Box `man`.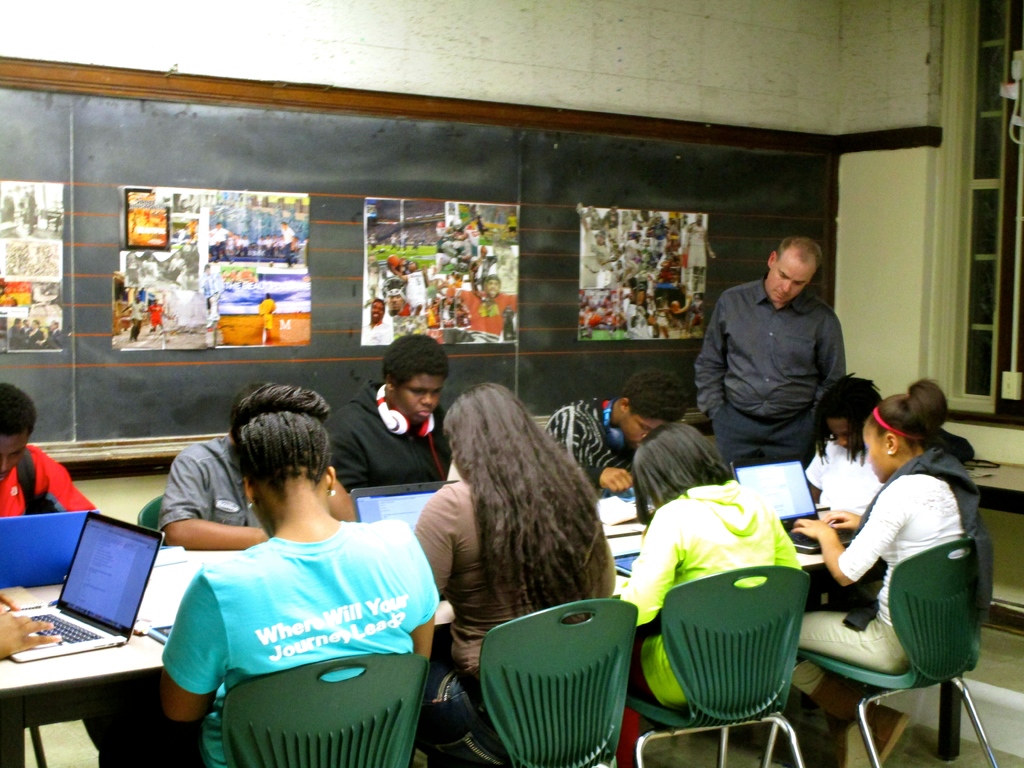
[x1=544, y1=367, x2=697, y2=495].
